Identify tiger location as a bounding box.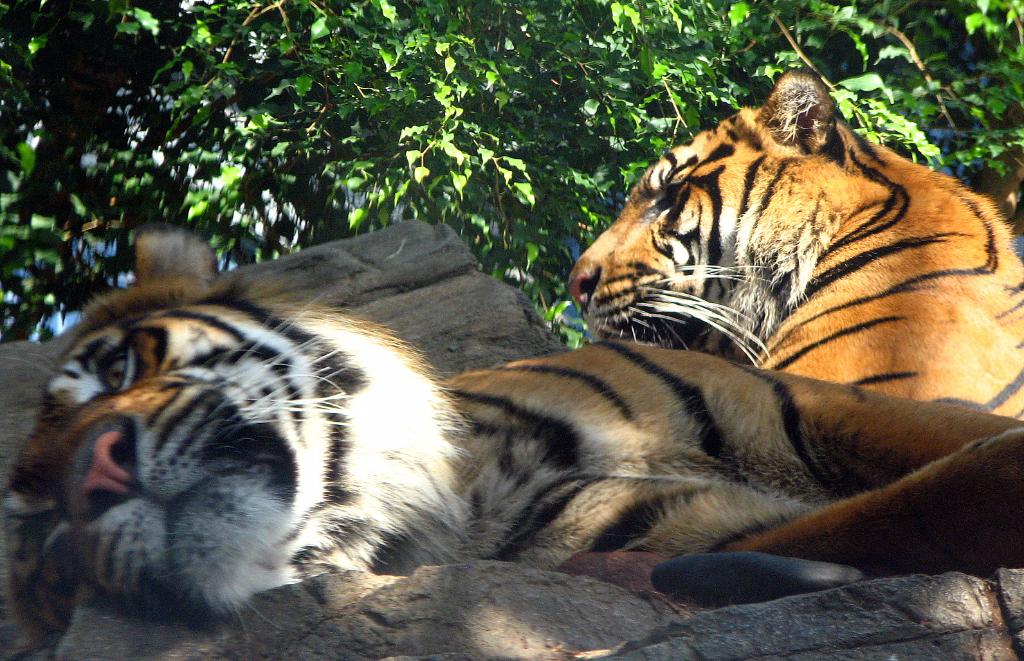
detection(0, 227, 1023, 648).
